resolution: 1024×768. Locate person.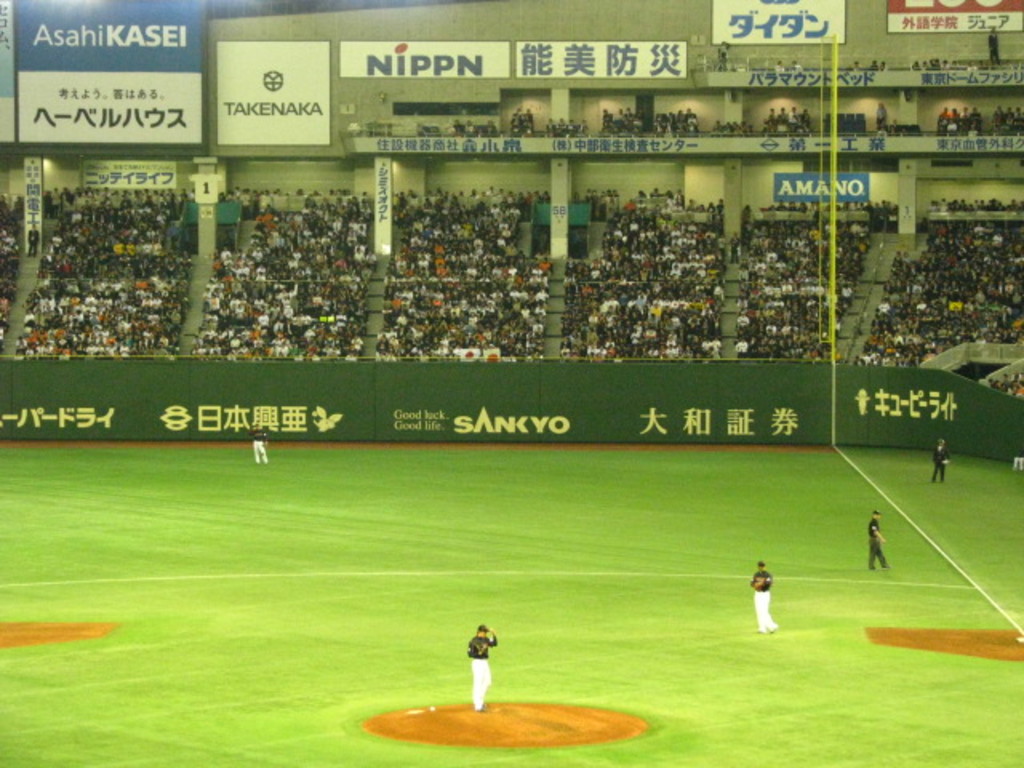
(747,560,781,635).
